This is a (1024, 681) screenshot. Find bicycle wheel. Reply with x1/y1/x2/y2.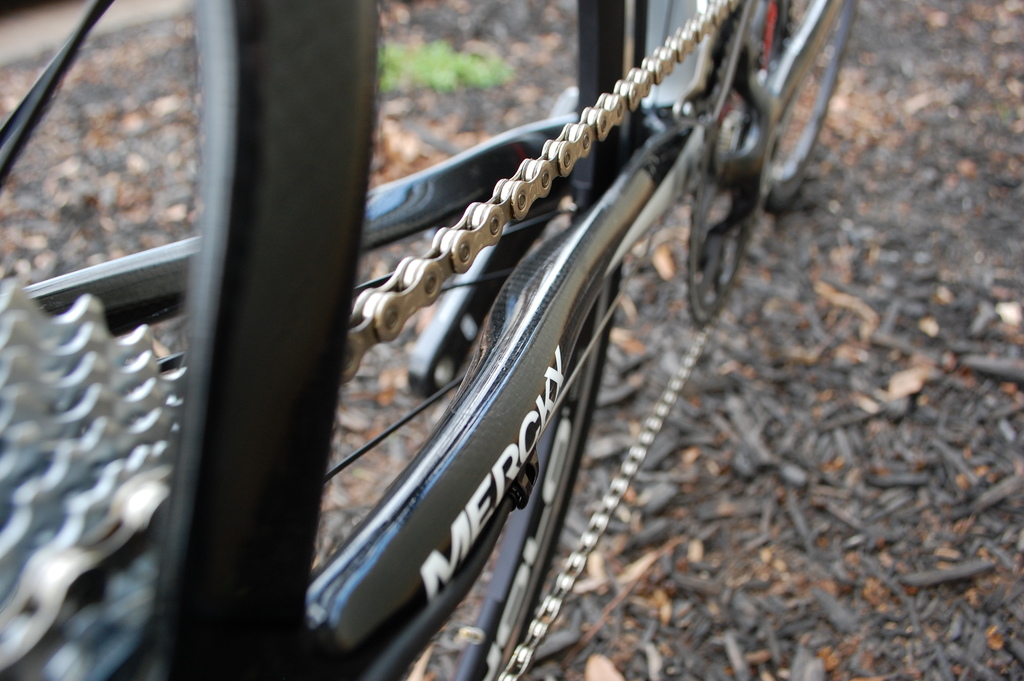
703/0/863/217.
